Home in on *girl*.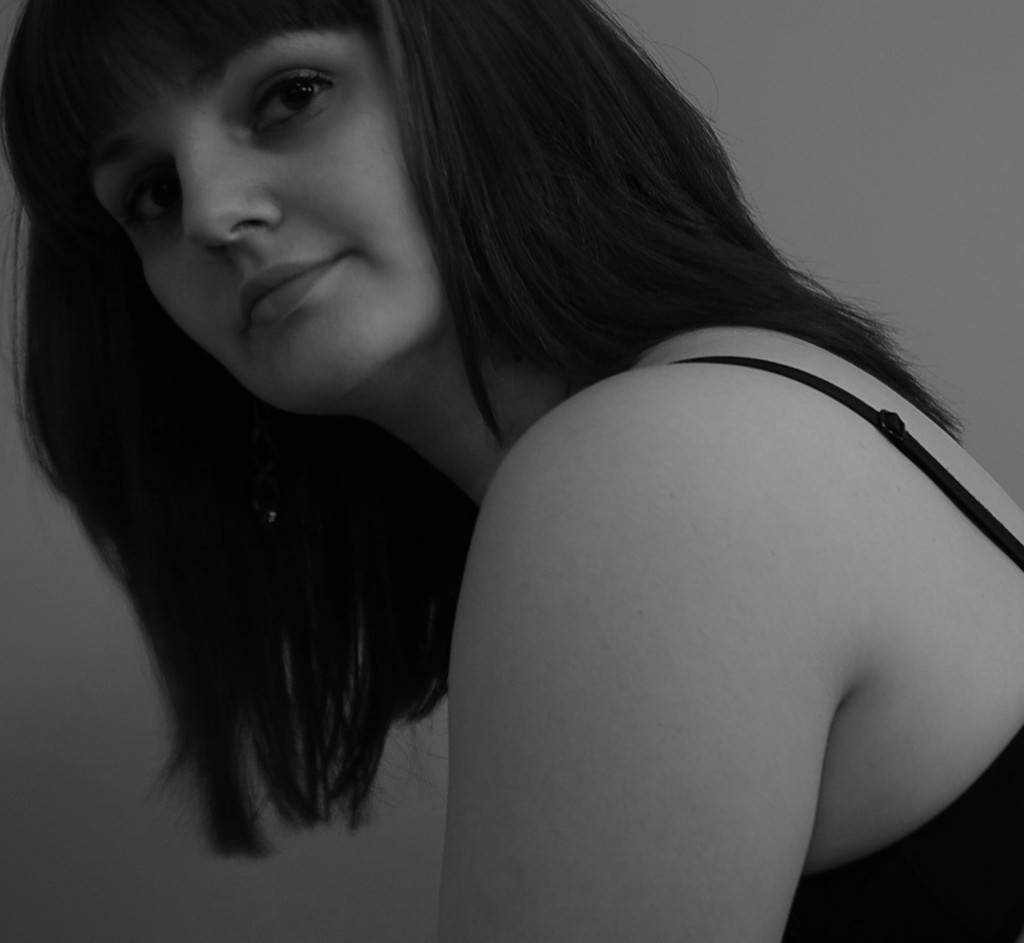
Homed in at 0, 0, 1023, 939.
